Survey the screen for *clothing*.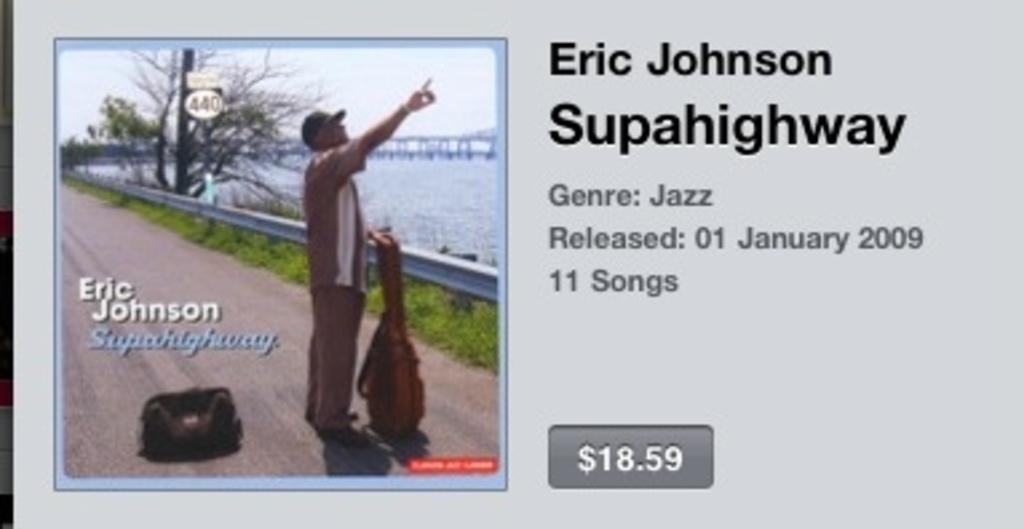
Survey found: BBox(286, 94, 398, 401).
